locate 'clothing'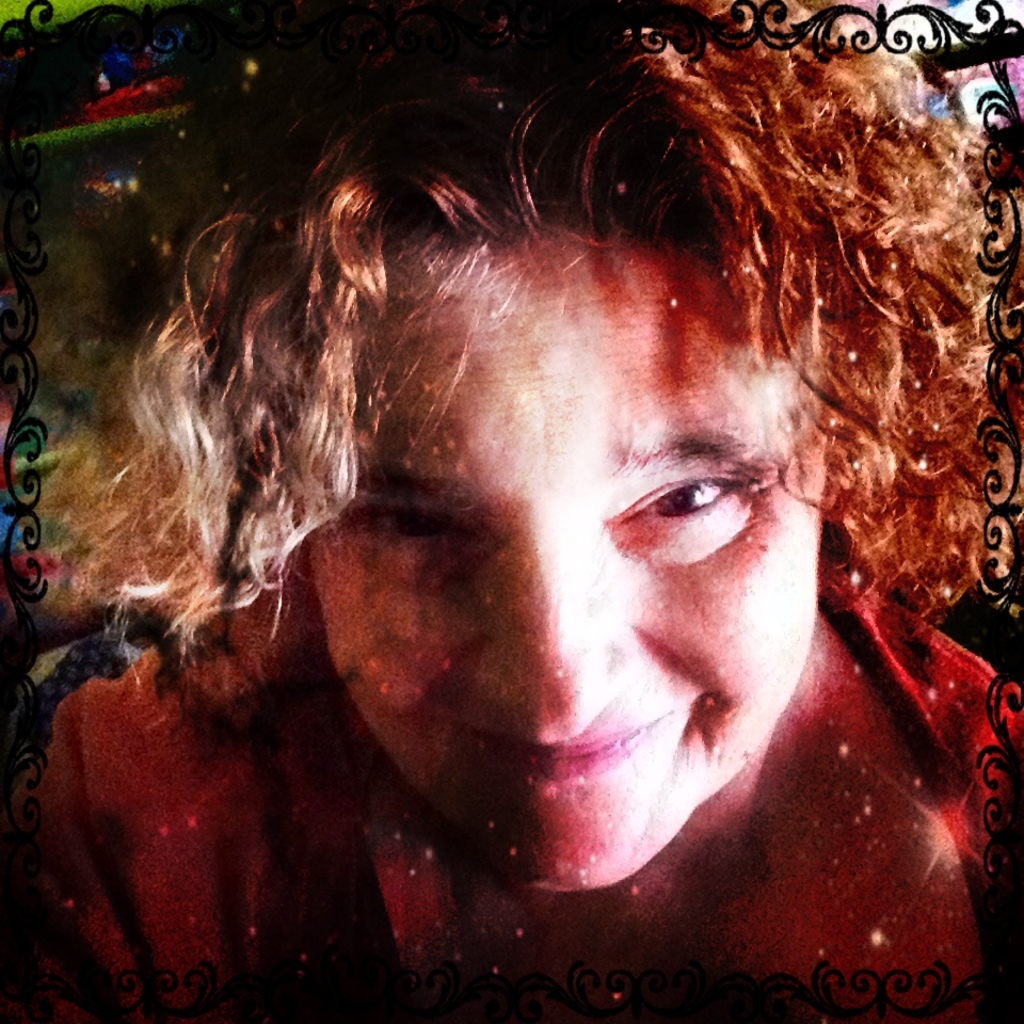
BBox(0, 573, 1023, 1023)
